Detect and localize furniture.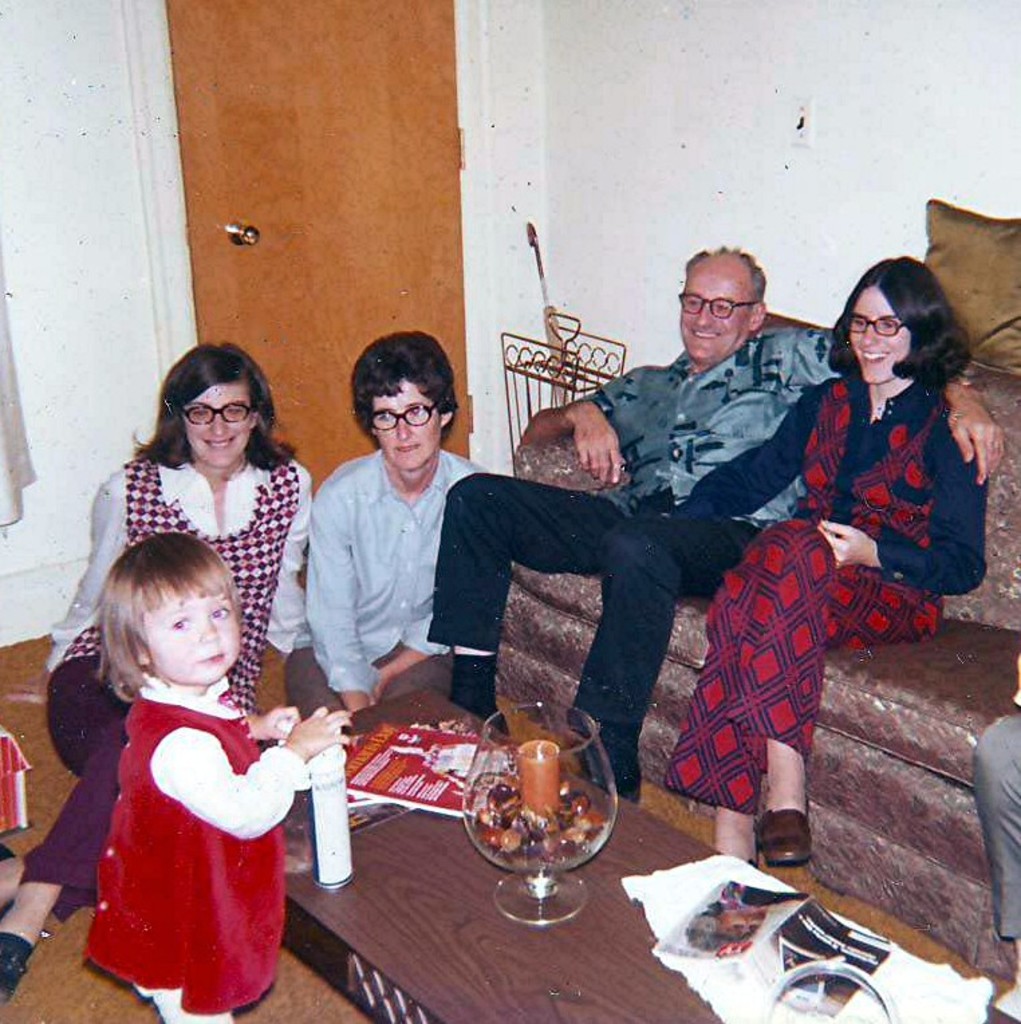
Localized at locate(281, 688, 1020, 1023).
